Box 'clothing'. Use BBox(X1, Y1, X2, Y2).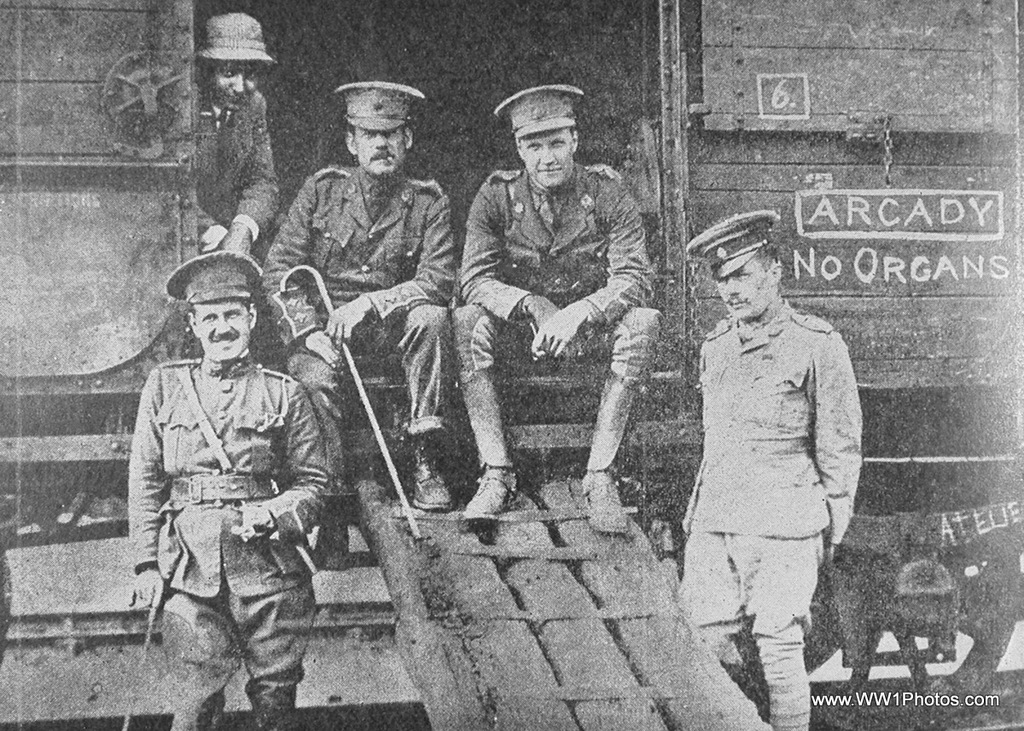
BBox(265, 165, 453, 498).
